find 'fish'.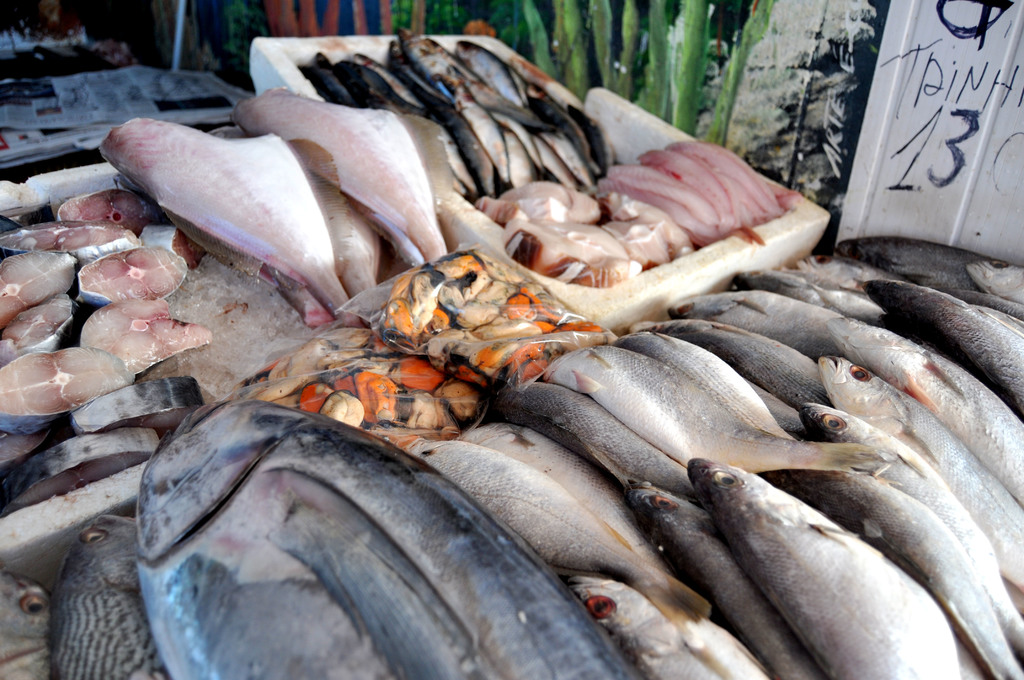
bbox(729, 268, 909, 341).
